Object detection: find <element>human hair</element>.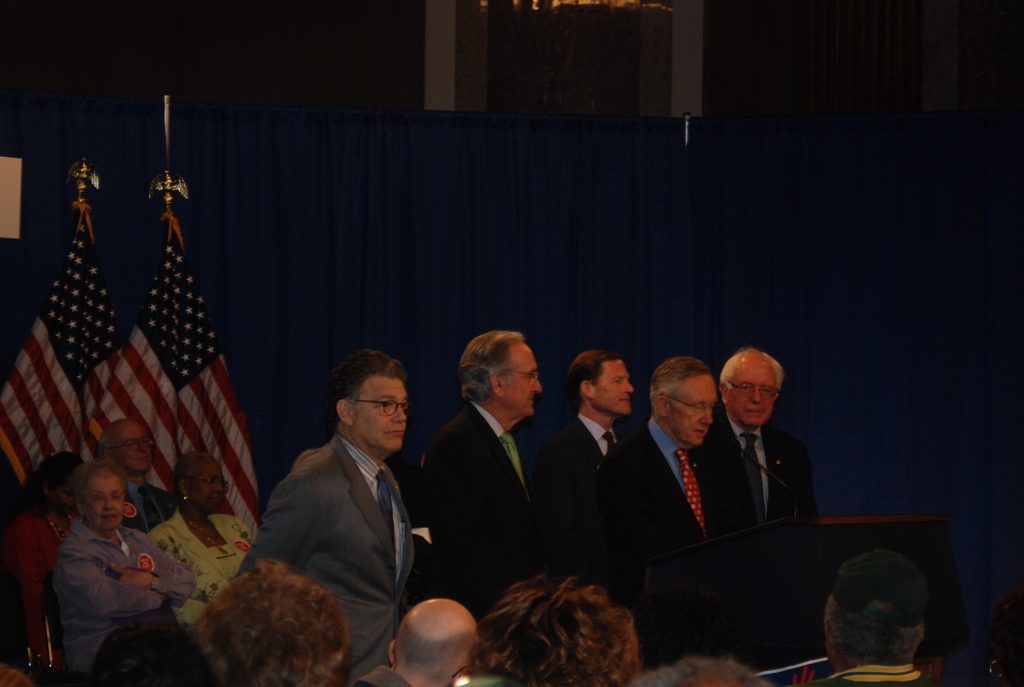
<box>454,555,648,684</box>.
